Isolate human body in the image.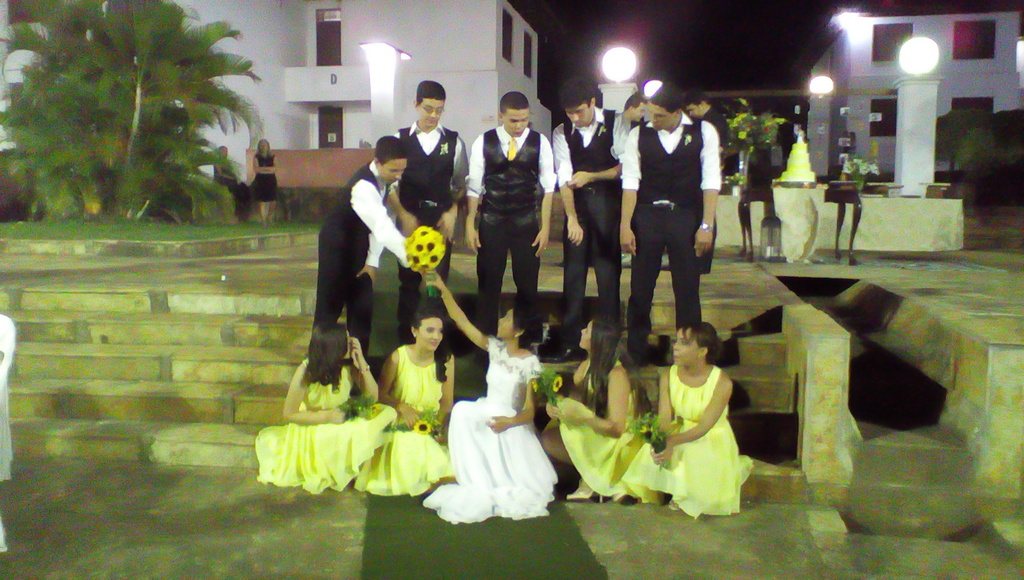
Isolated region: (422,273,560,519).
